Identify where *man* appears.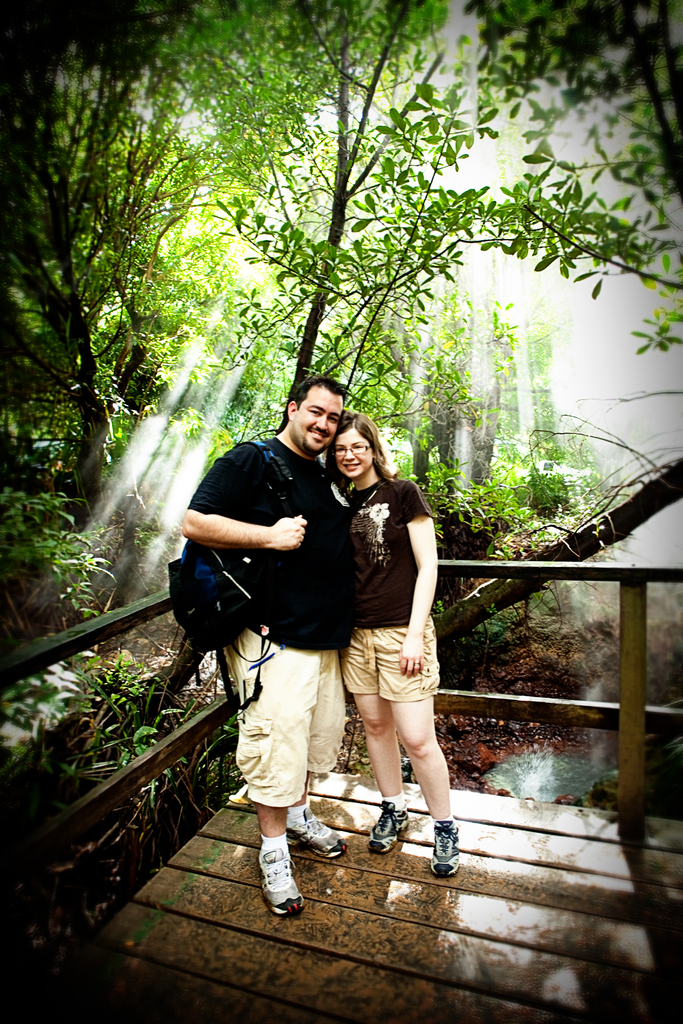
Appears at <bbox>179, 376, 356, 927</bbox>.
